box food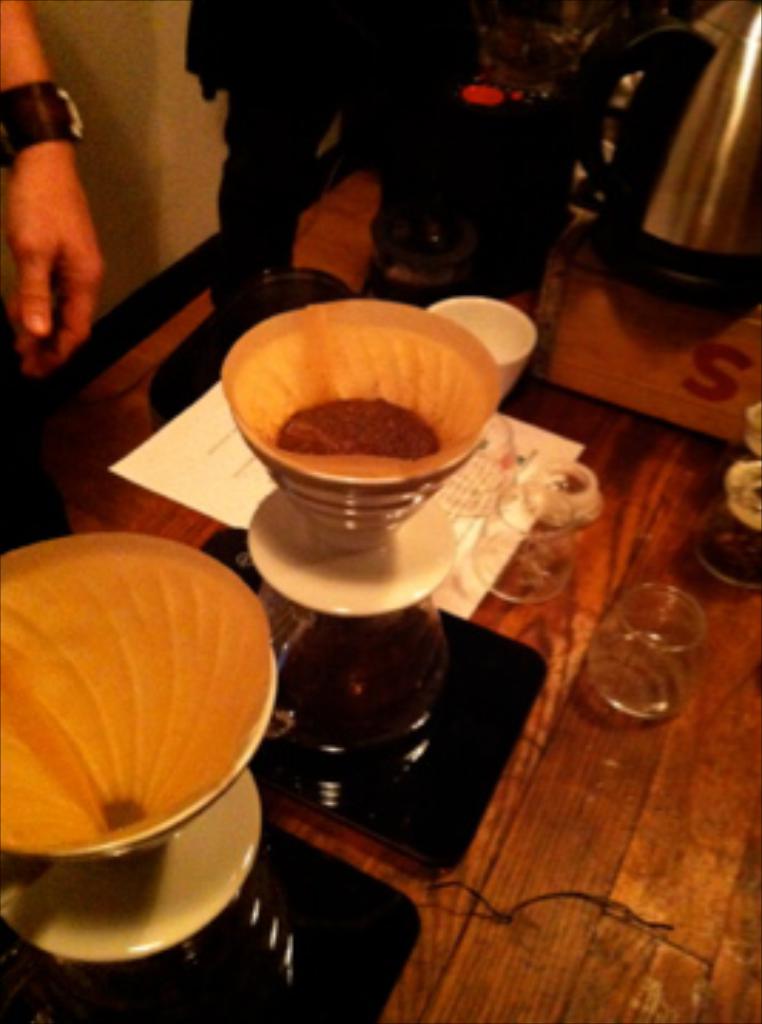
pyautogui.locateOnScreen(287, 387, 441, 461)
